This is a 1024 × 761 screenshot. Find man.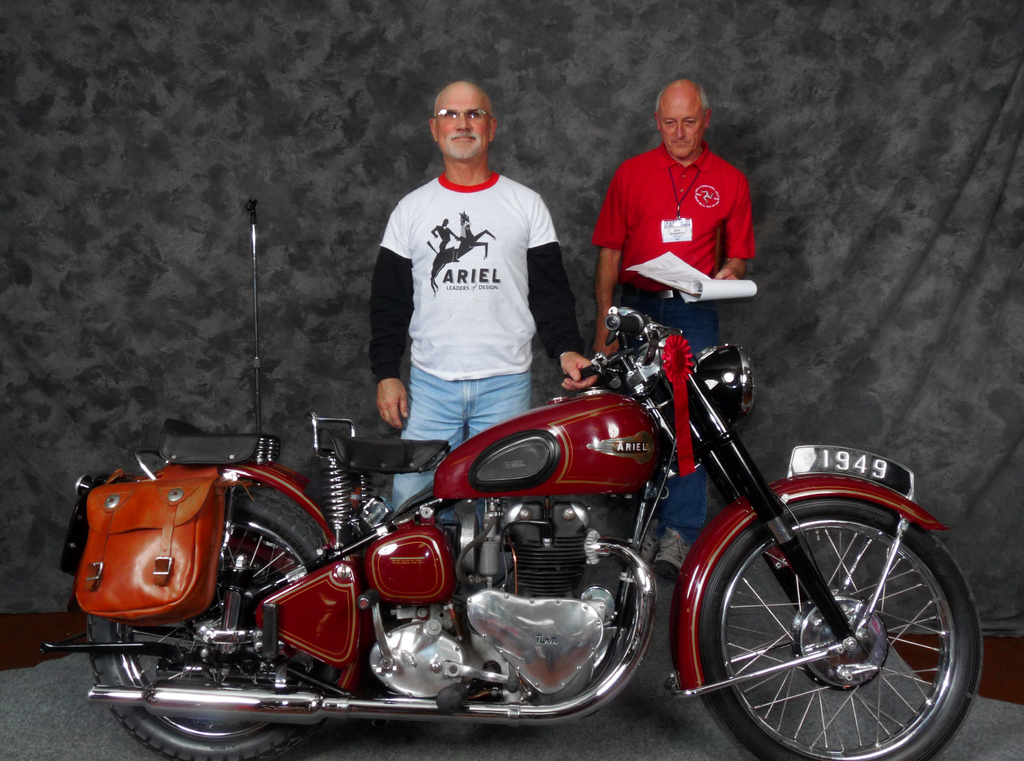
Bounding box: region(593, 72, 758, 574).
